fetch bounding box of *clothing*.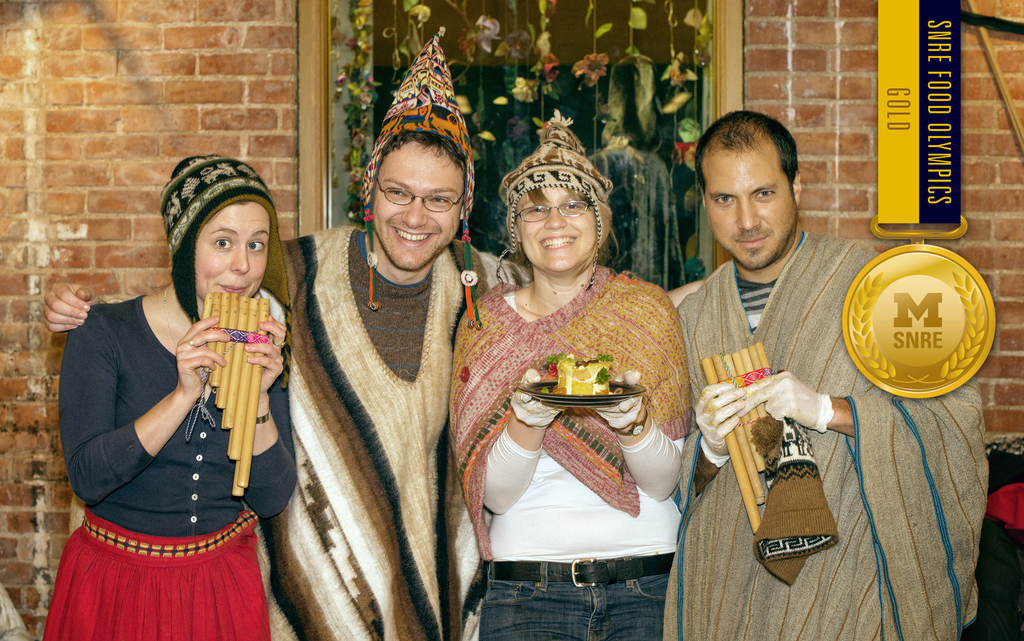
Bbox: <region>259, 223, 533, 640</region>.
